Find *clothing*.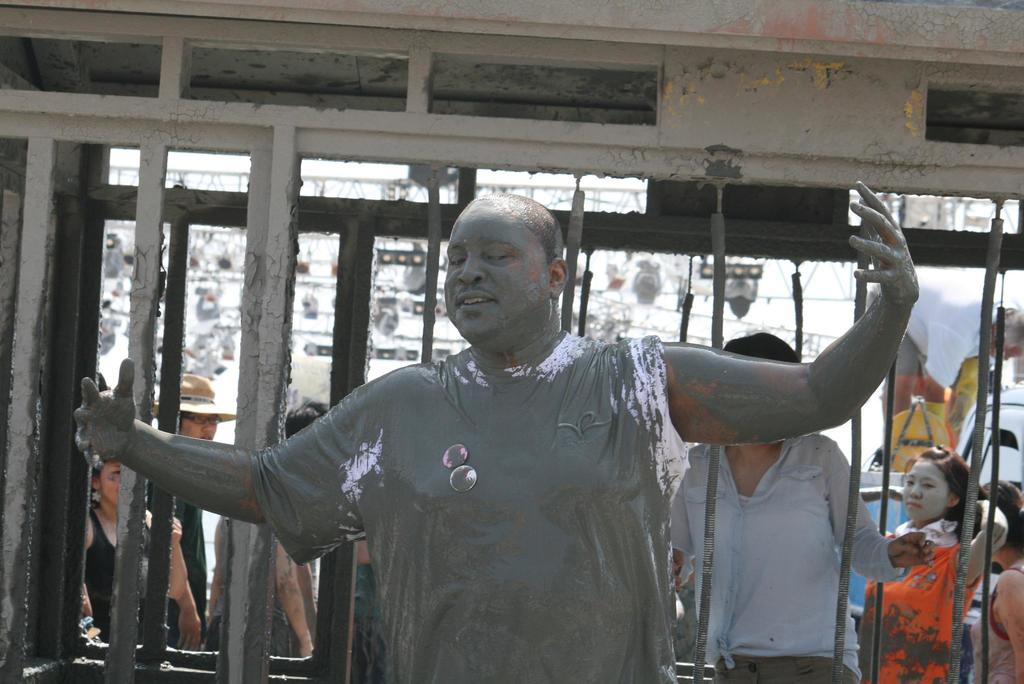
detection(664, 424, 902, 683).
